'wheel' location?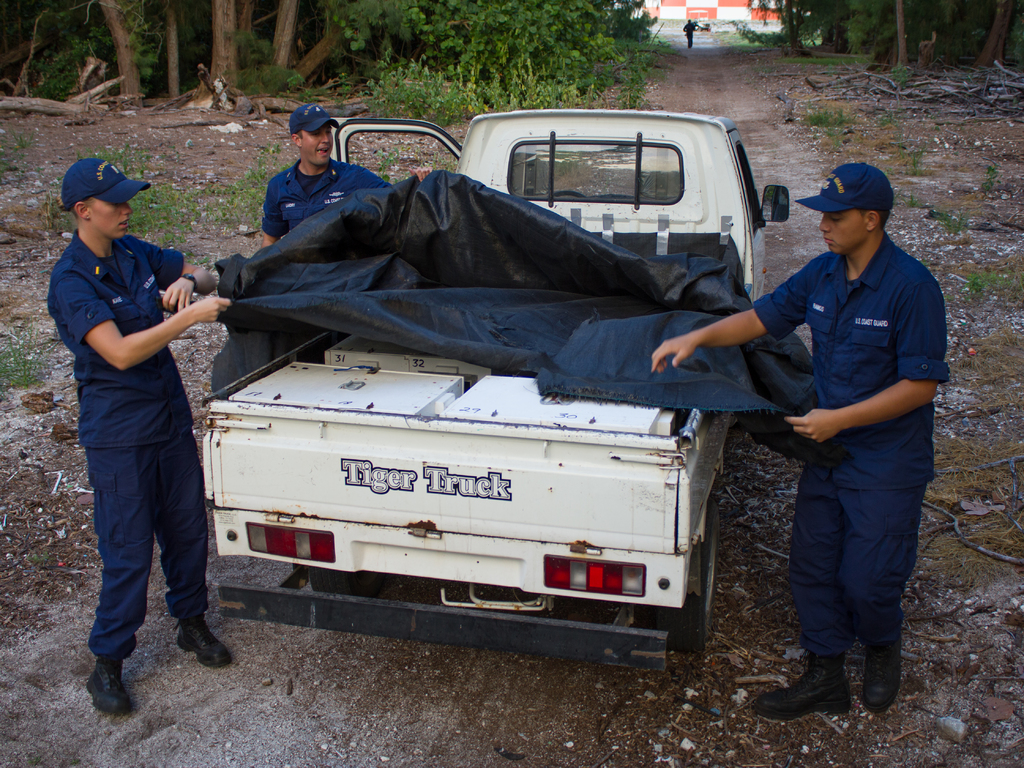
{"left": 678, "top": 504, "right": 727, "bottom": 632}
